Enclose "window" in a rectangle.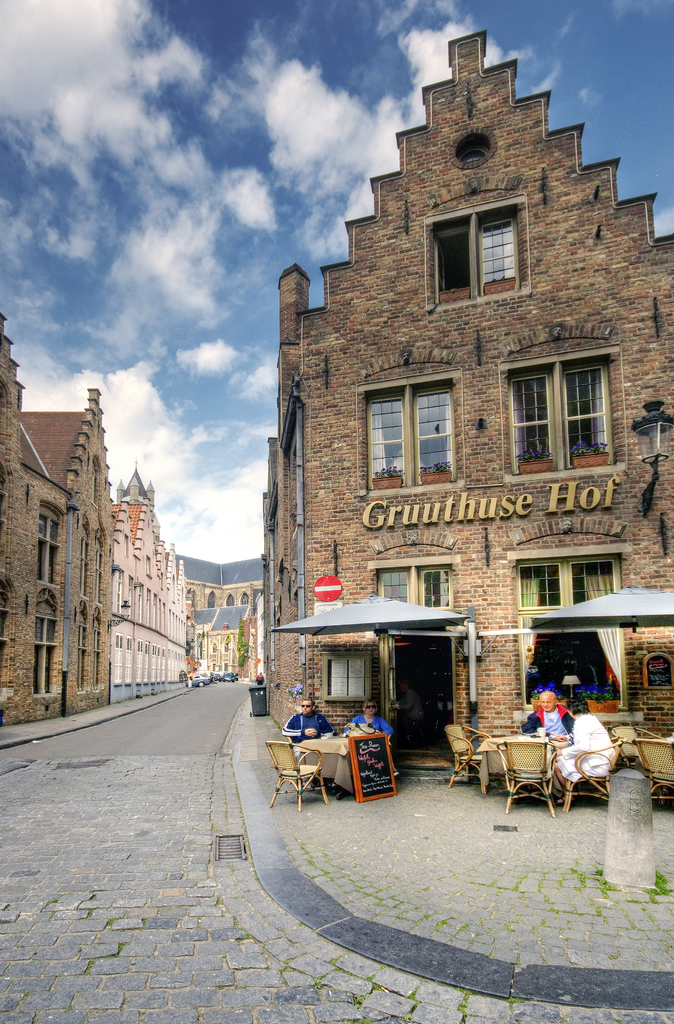
bbox=[498, 353, 623, 483].
